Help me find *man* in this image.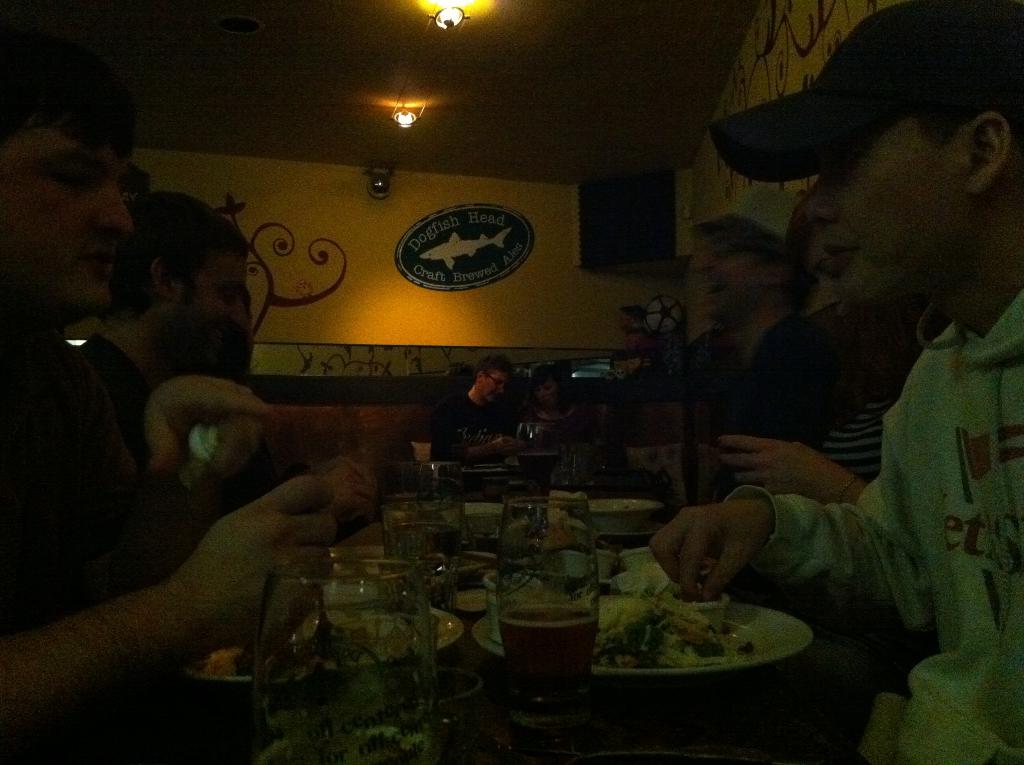
Found it: Rect(437, 354, 519, 465).
